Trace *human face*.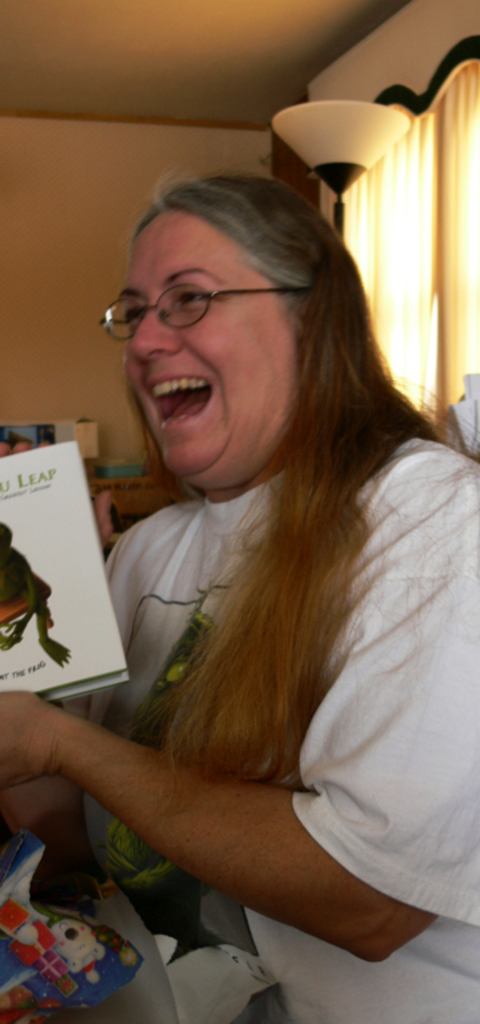
Traced to detection(115, 195, 296, 476).
